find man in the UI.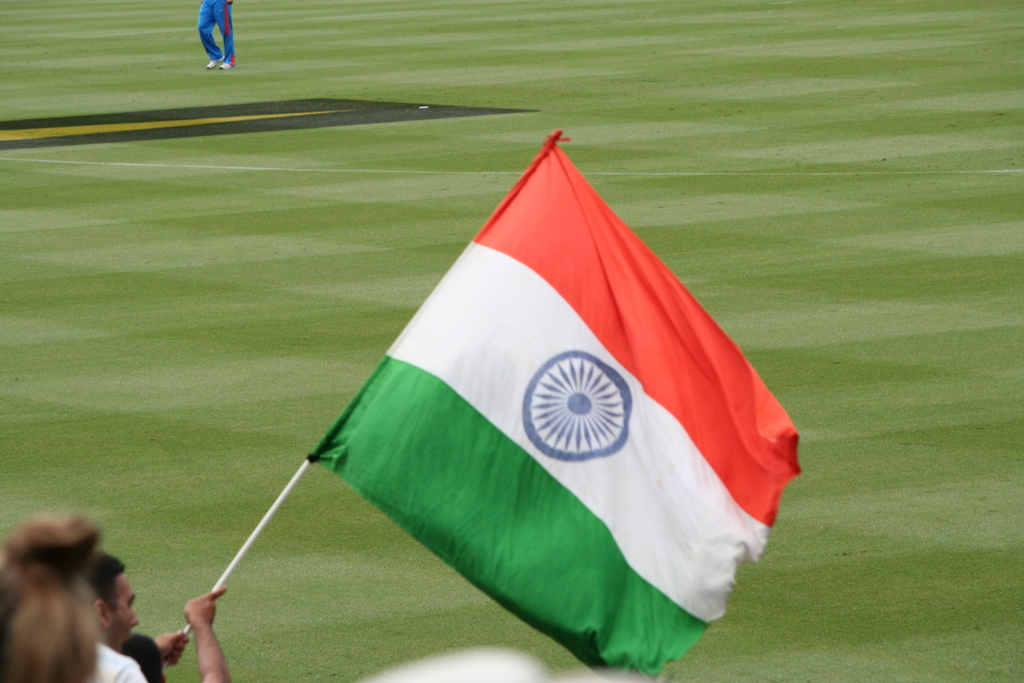
UI element at bbox=(198, 0, 234, 70).
